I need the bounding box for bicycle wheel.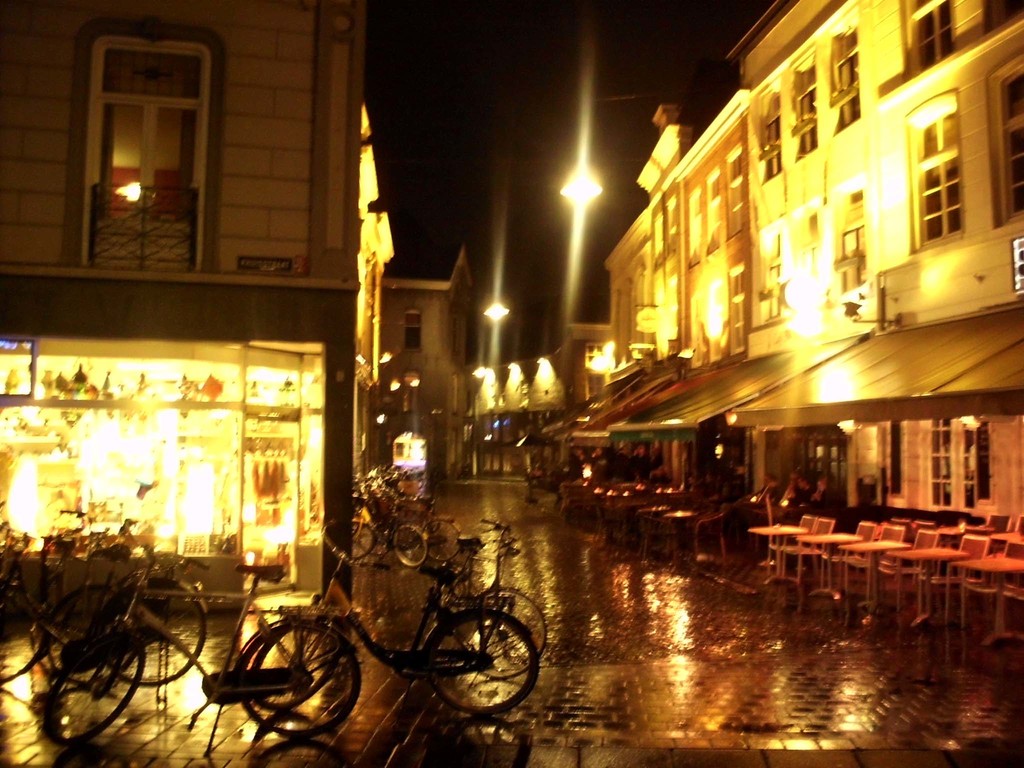
Here it is: box(353, 522, 388, 554).
